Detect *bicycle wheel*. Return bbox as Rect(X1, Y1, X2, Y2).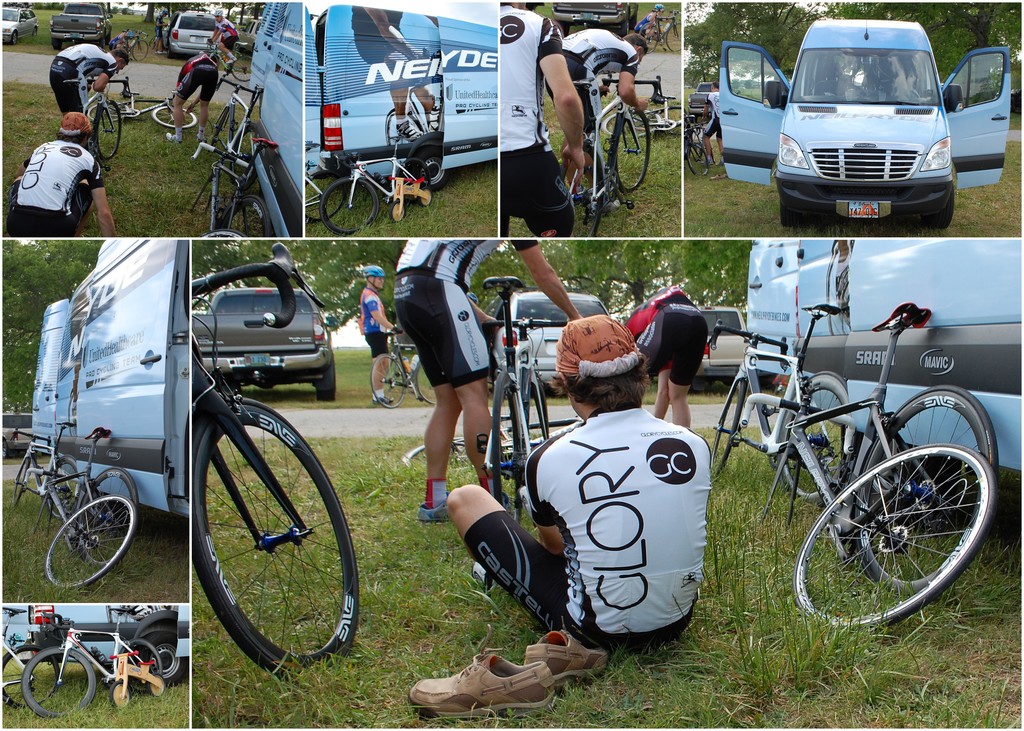
Rect(847, 387, 1000, 599).
